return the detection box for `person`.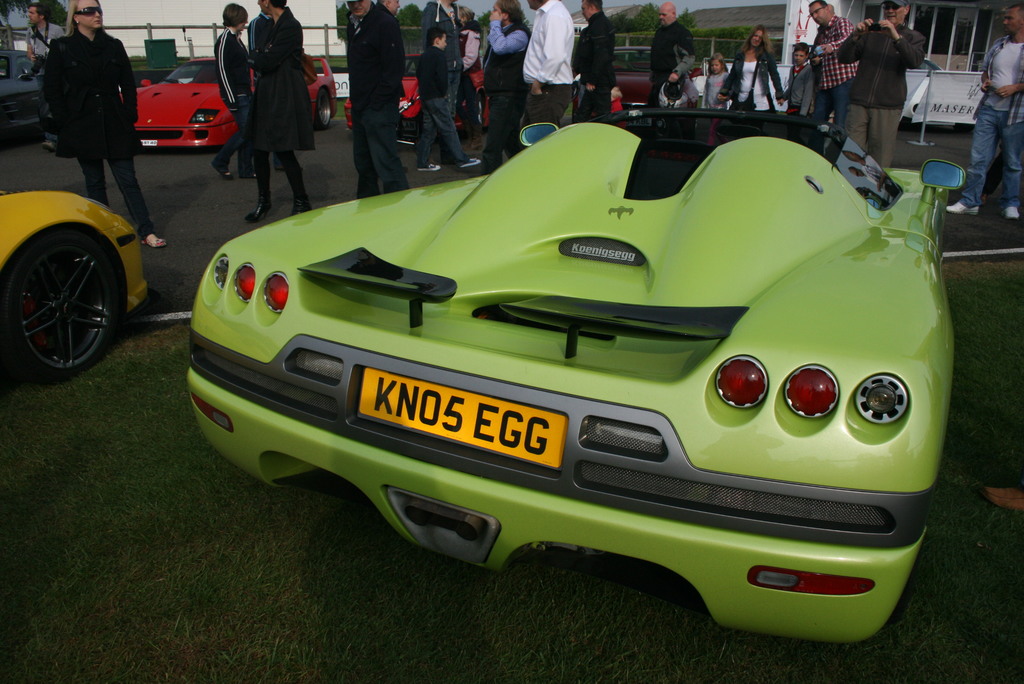
(left=459, top=4, right=489, bottom=149).
